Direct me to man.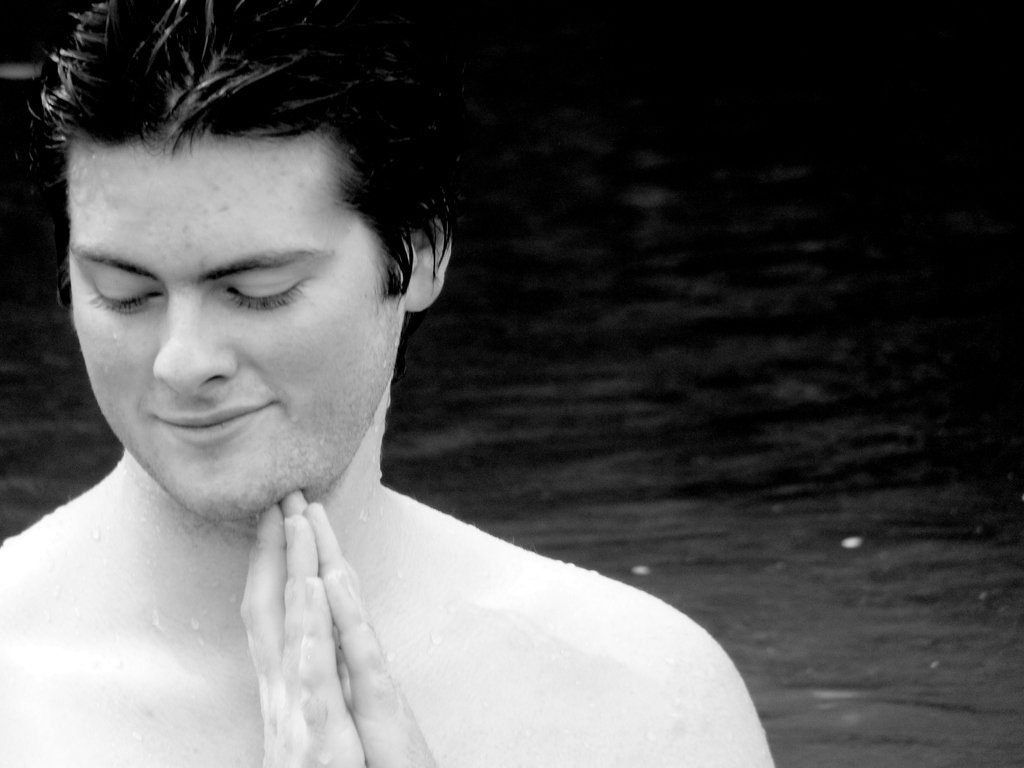
Direction: 0/0/776/767.
